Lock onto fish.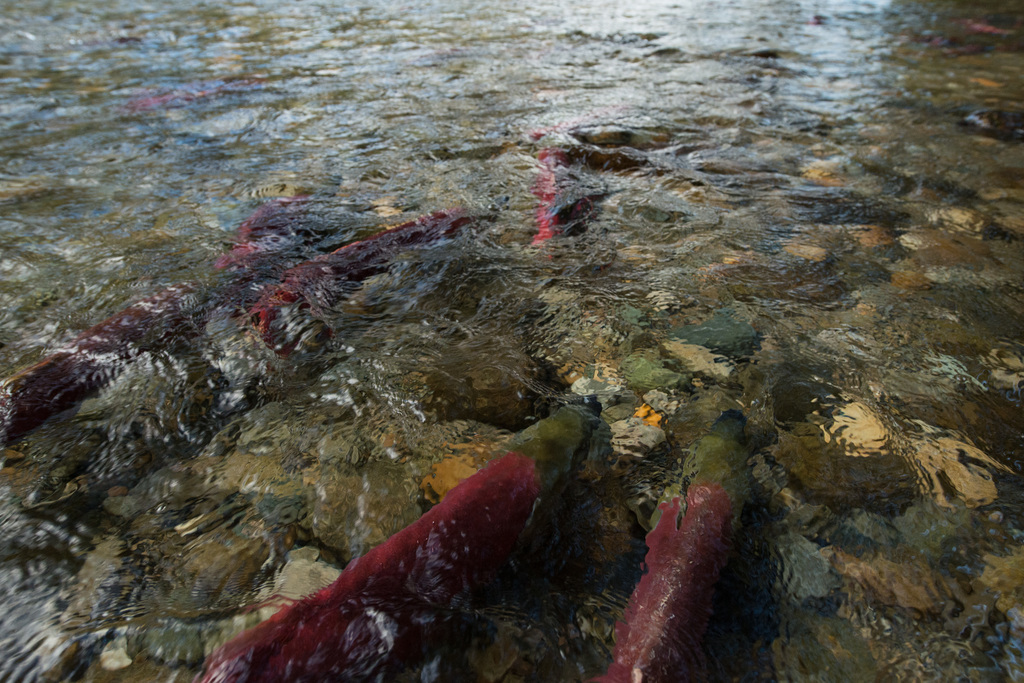
Locked: select_region(252, 213, 483, 357).
